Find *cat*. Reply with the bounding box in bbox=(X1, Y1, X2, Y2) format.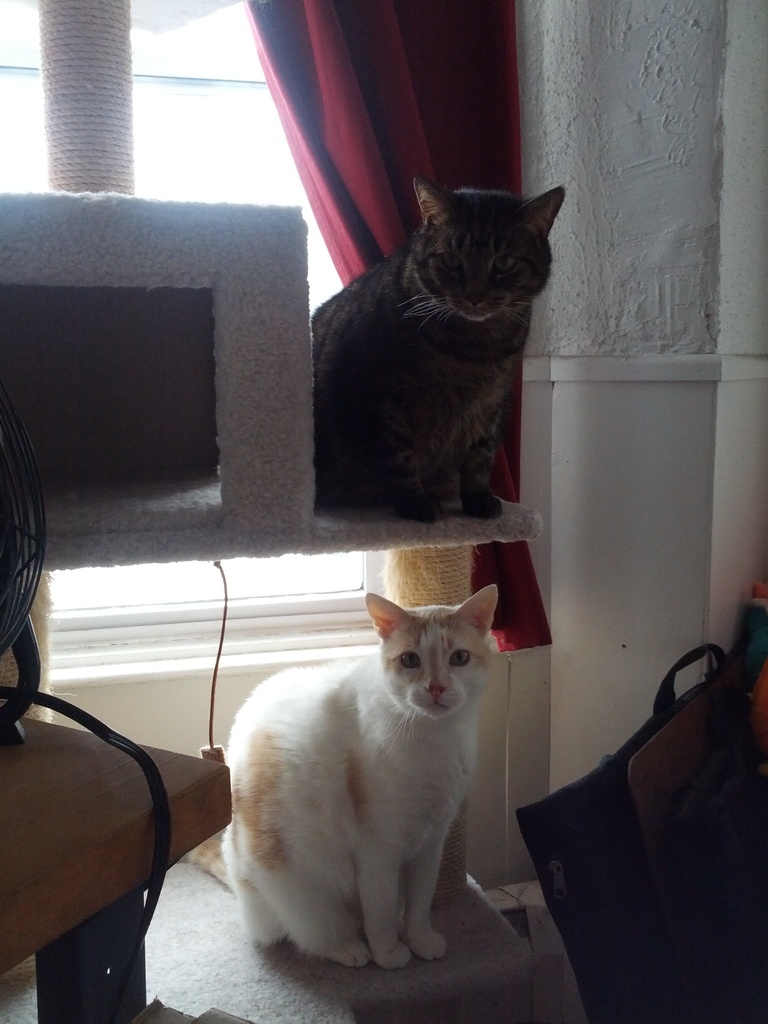
bbox=(221, 571, 502, 975).
